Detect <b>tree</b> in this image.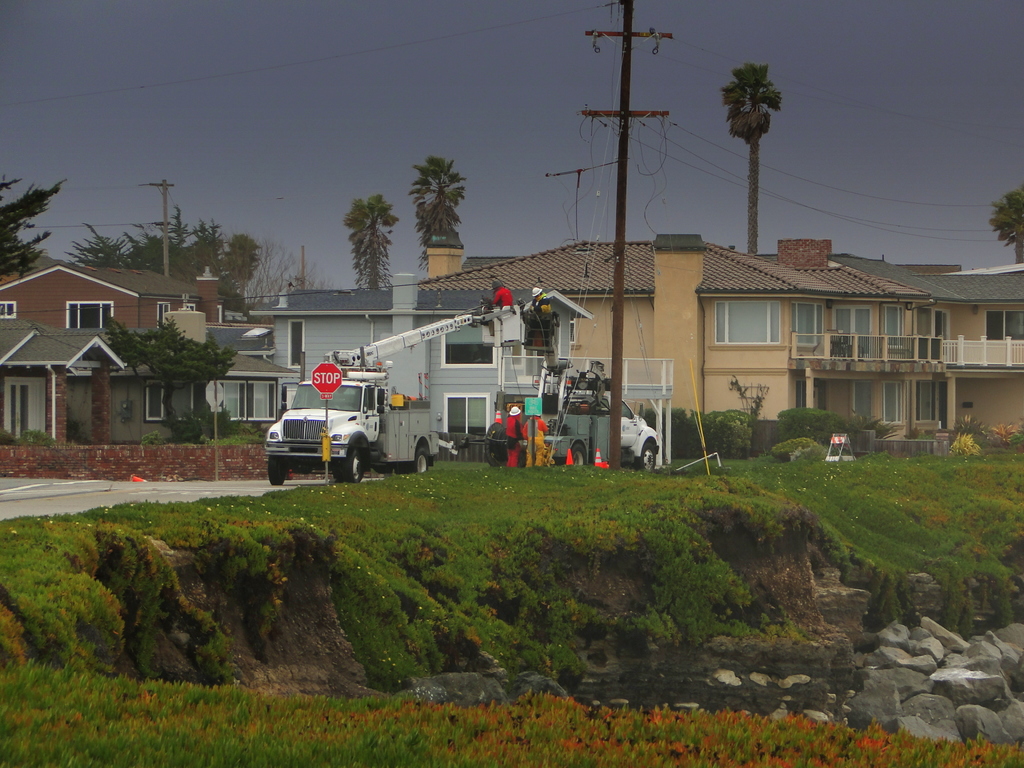
Detection: [71,196,256,299].
